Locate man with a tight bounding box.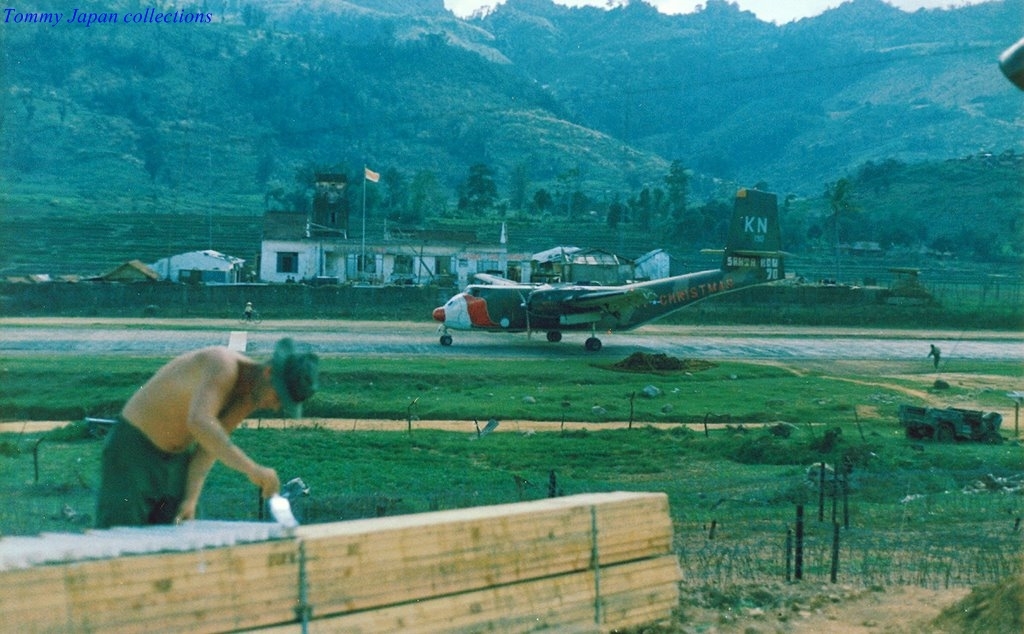
Rect(100, 331, 320, 538).
